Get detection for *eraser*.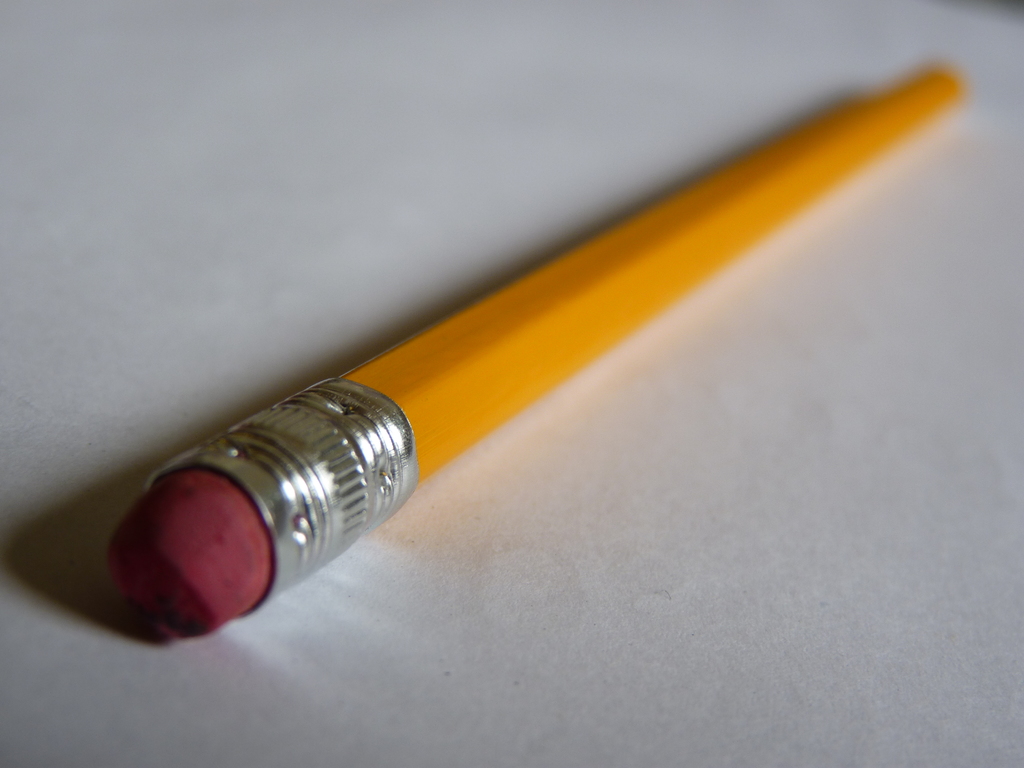
Detection: {"x1": 105, "y1": 474, "x2": 273, "y2": 640}.
